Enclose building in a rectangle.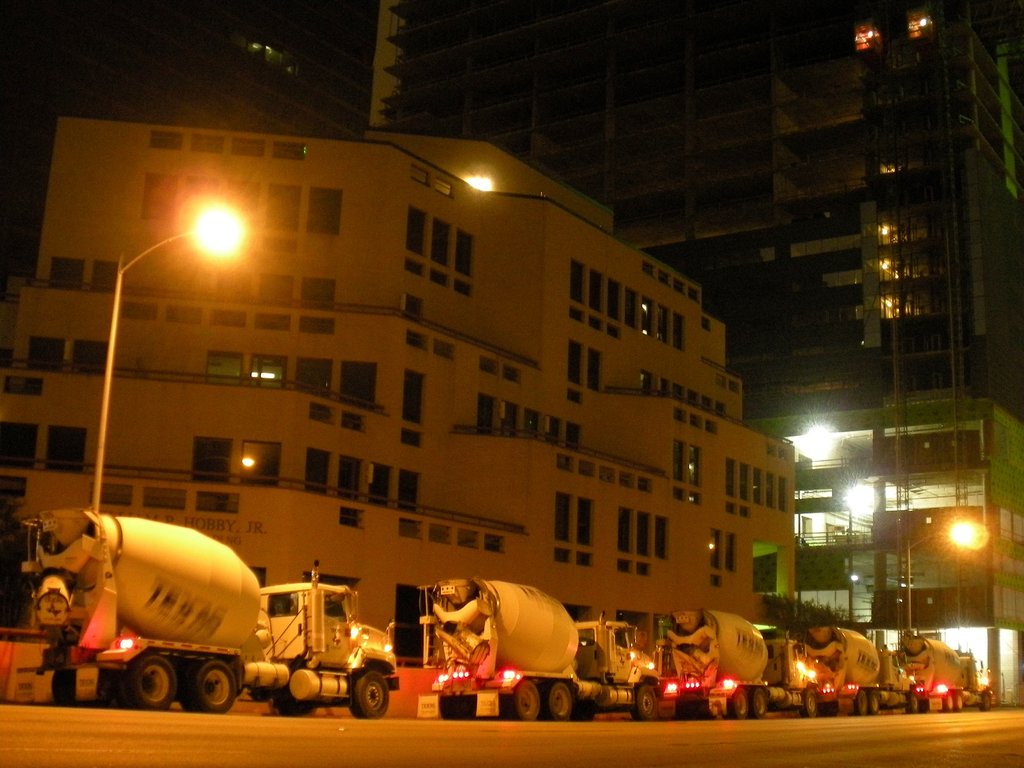
[0,116,792,667].
